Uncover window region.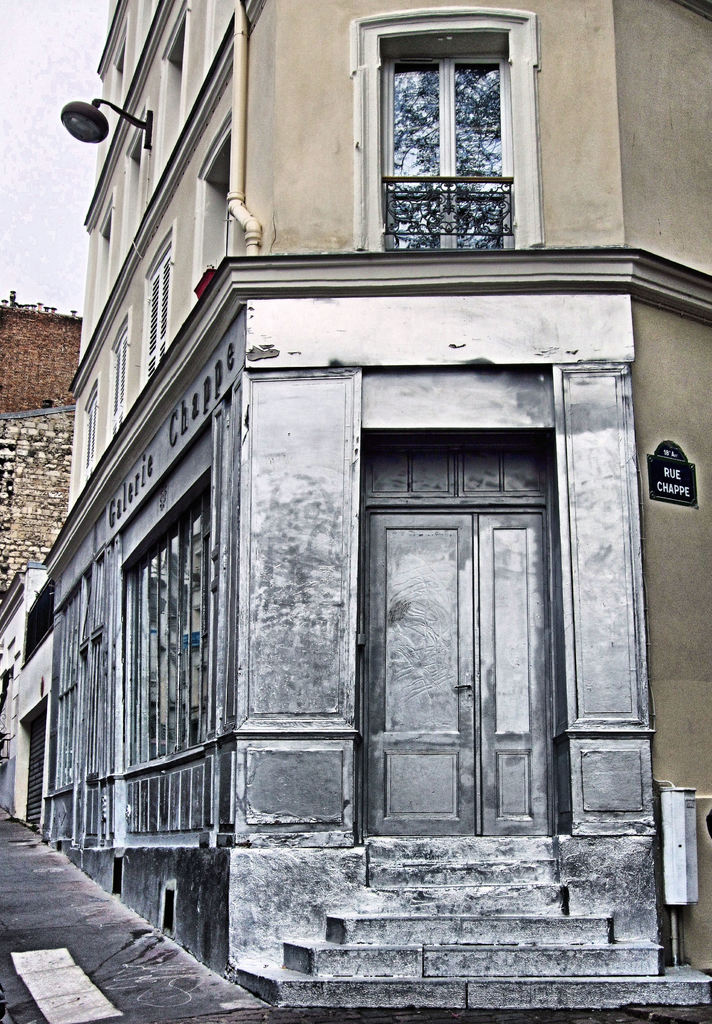
Uncovered: region(352, 11, 541, 251).
